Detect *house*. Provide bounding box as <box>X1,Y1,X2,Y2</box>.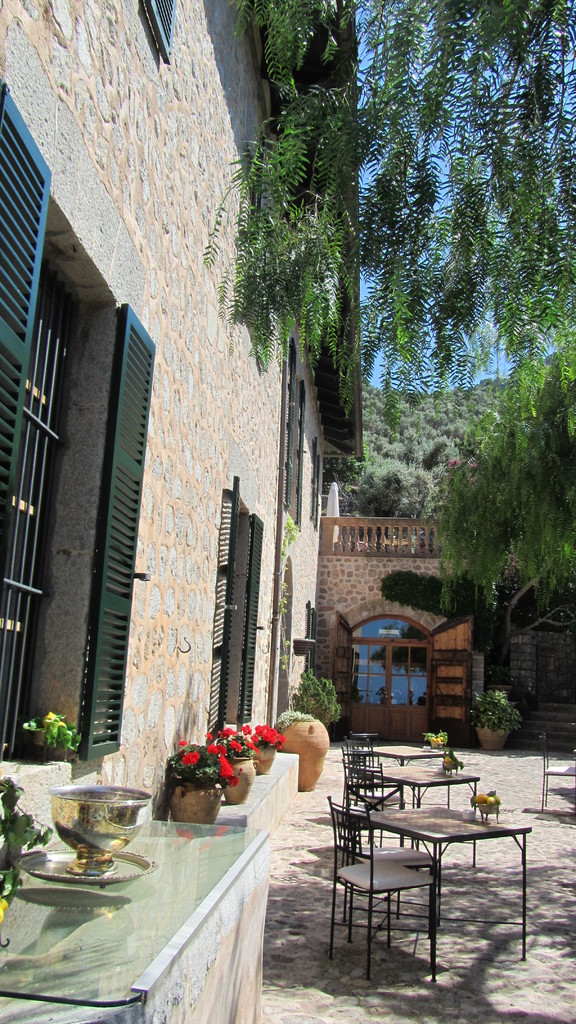
<box>0,0,360,1023</box>.
